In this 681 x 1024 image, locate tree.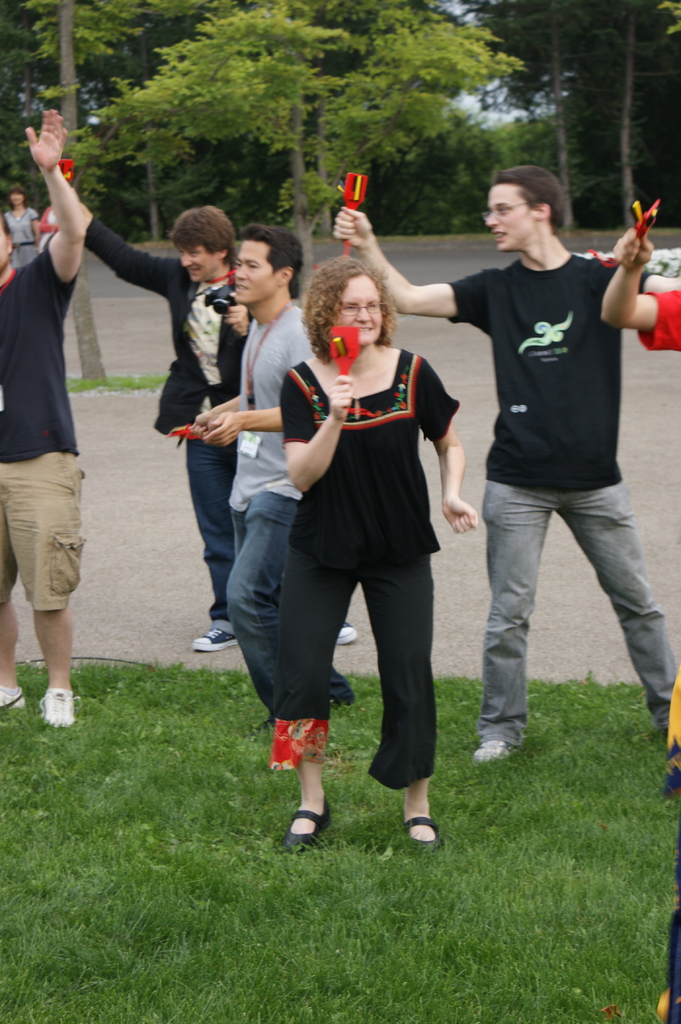
Bounding box: 49:0:382:271.
